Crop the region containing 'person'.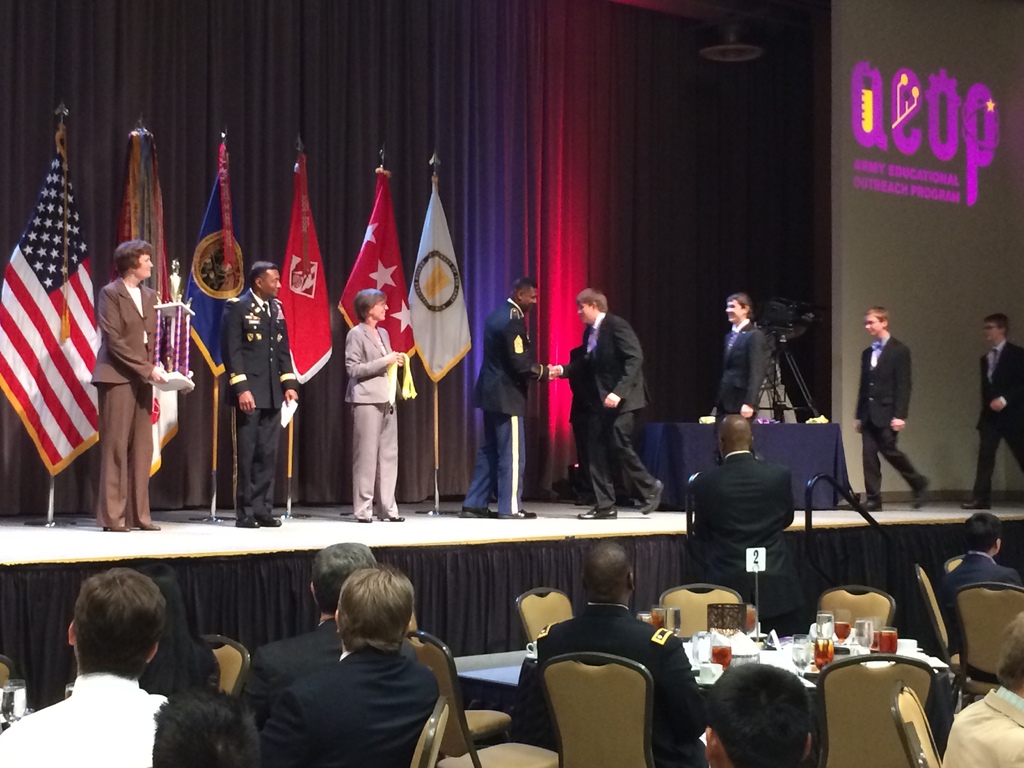
Crop region: box=[0, 561, 173, 767].
